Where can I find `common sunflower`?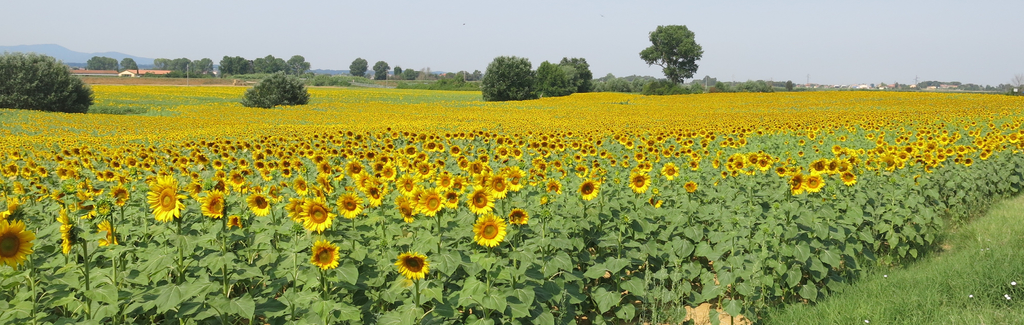
You can find it at rect(203, 196, 225, 215).
